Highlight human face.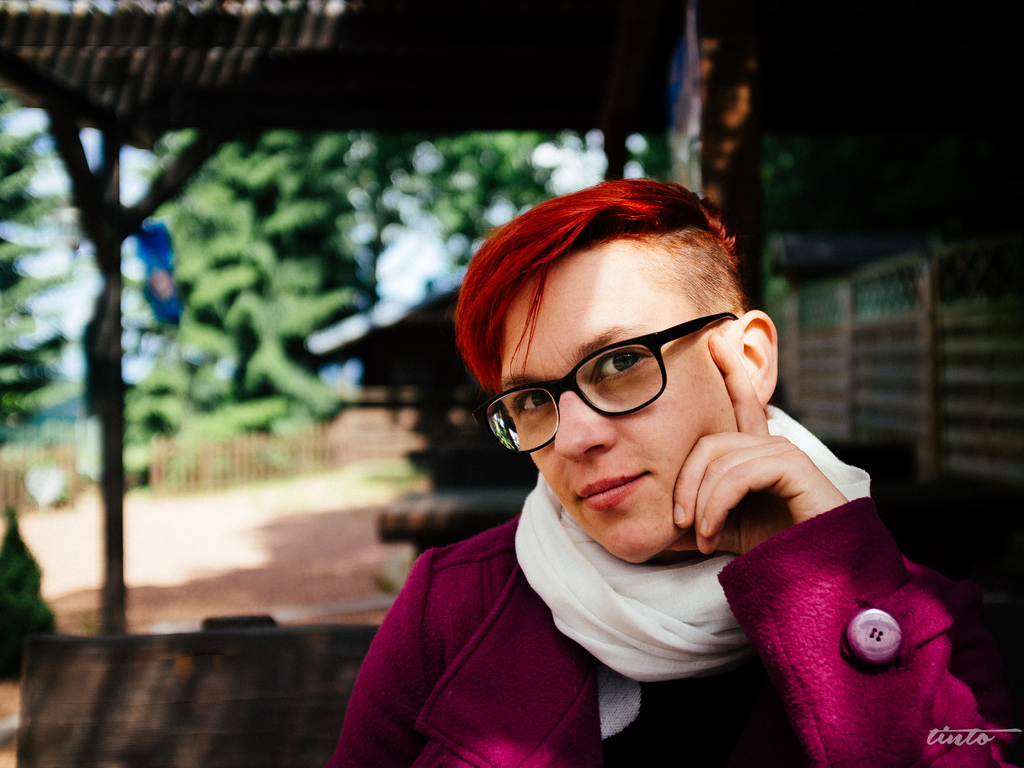
Highlighted region: x1=501, y1=245, x2=739, y2=563.
